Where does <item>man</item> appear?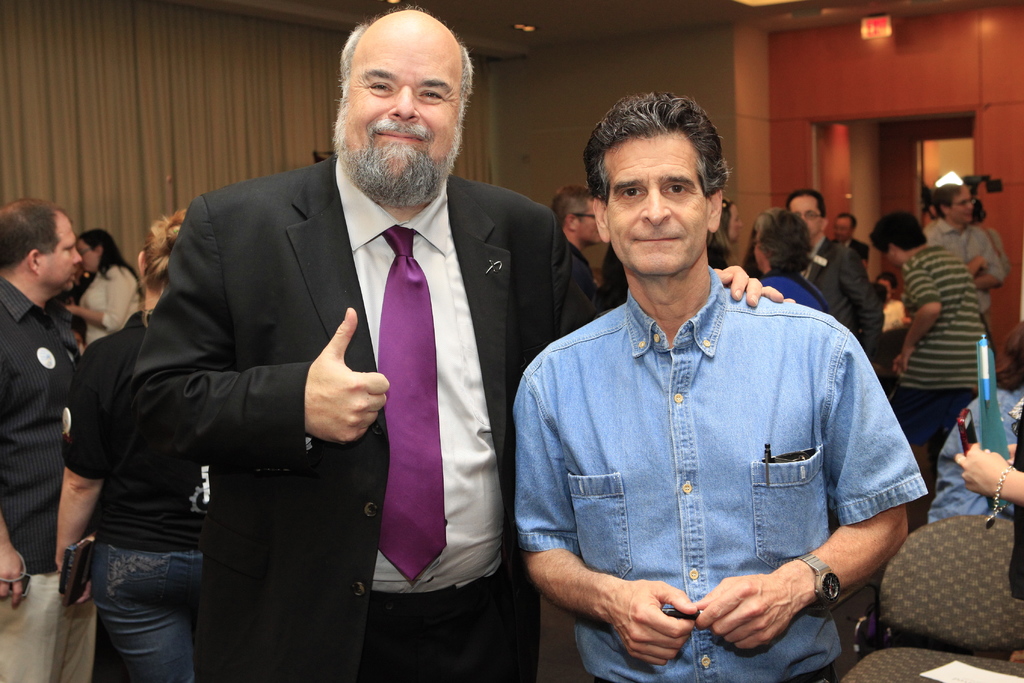
Appears at select_region(785, 185, 880, 379).
